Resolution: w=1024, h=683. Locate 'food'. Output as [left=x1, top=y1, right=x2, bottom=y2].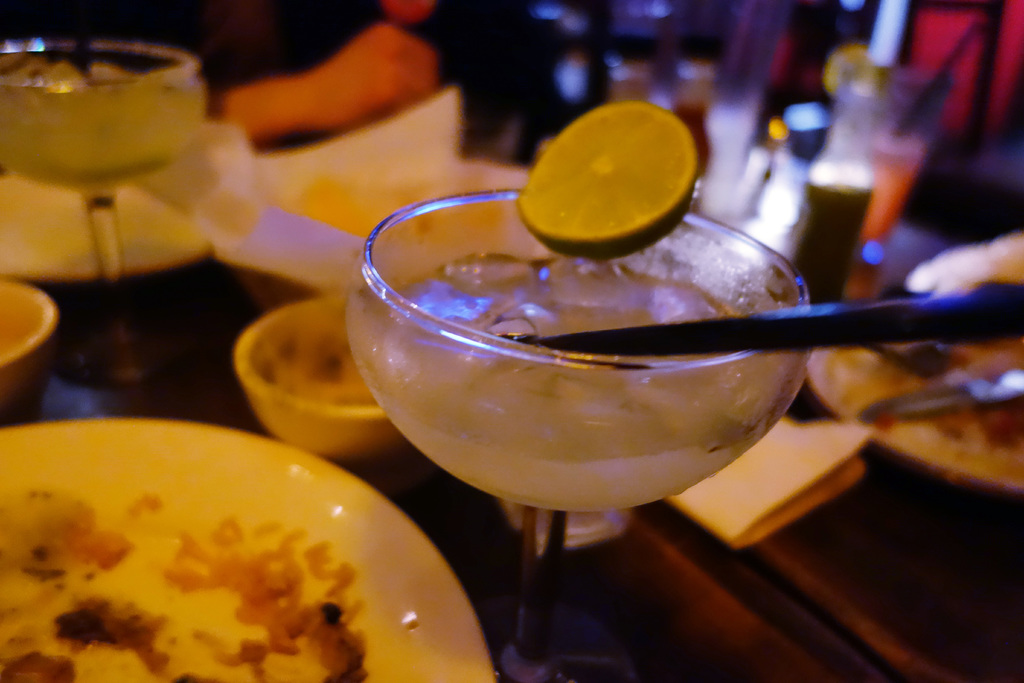
[left=513, top=97, right=702, bottom=265].
